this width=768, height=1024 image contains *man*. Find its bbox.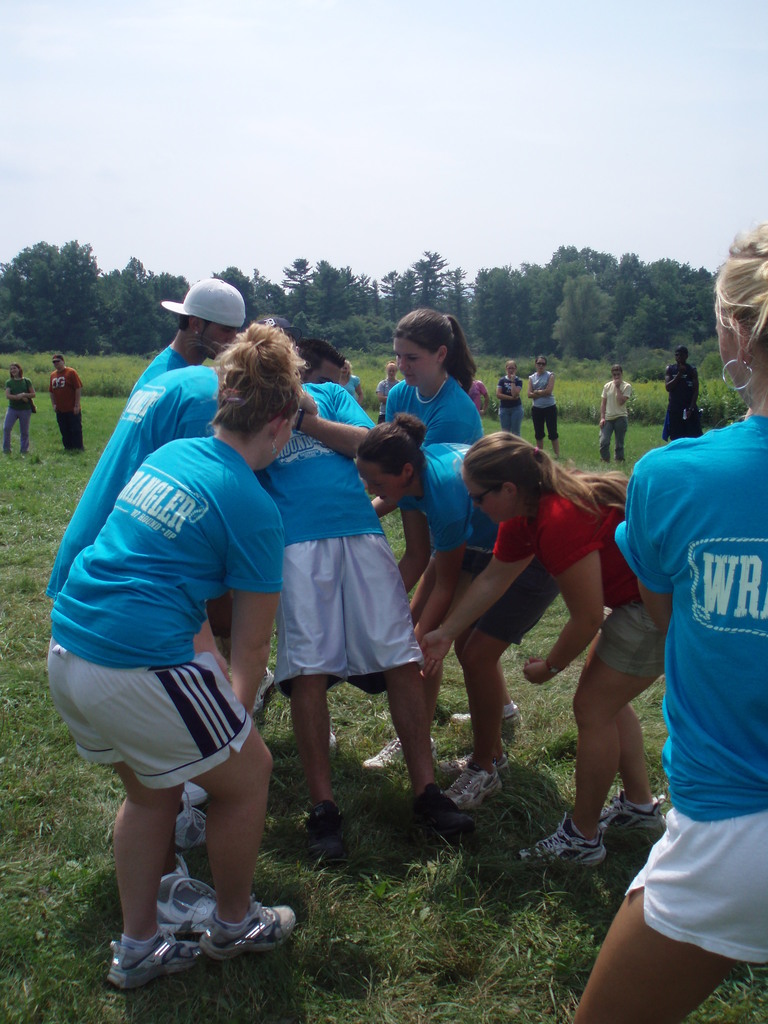
[x1=126, y1=275, x2=246, y2=406].
